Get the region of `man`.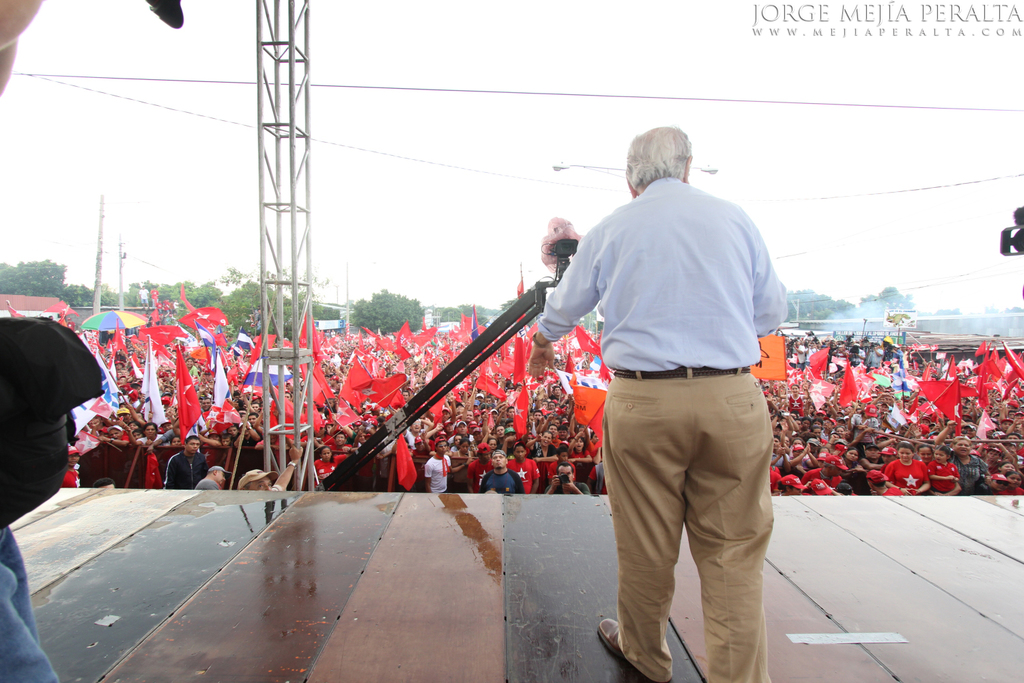
[left=521, top=130, right=791, bottom=682].
